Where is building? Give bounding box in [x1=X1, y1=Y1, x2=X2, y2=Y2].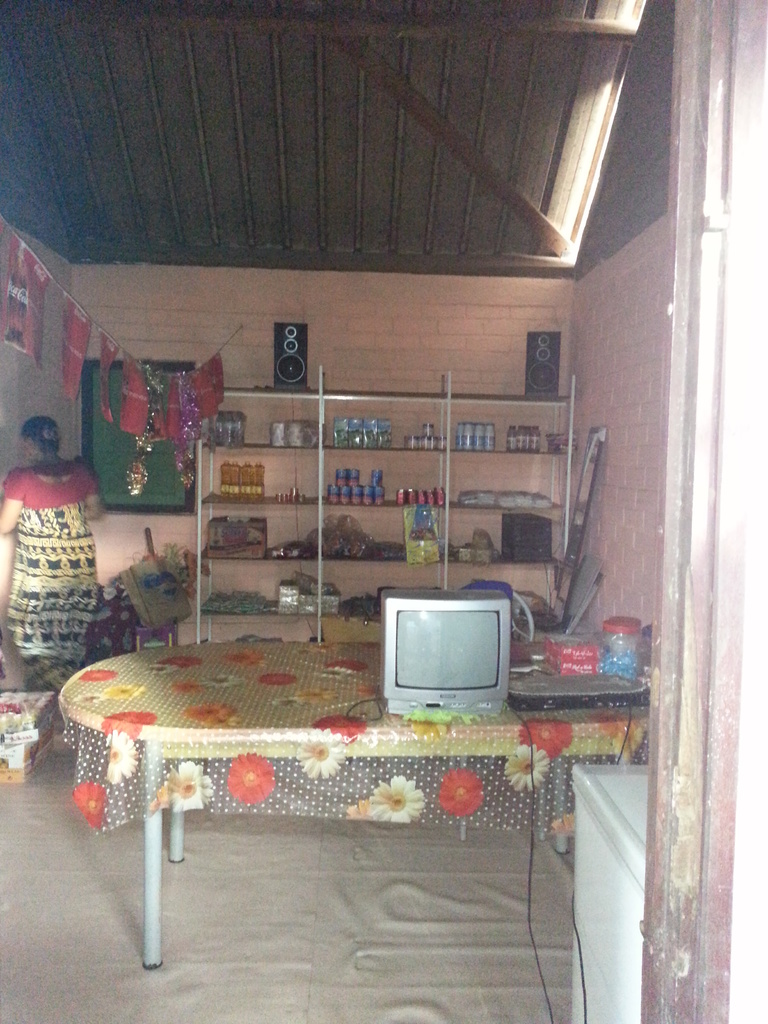
[x1=0, y1=0, x2=762, y2=1023].
